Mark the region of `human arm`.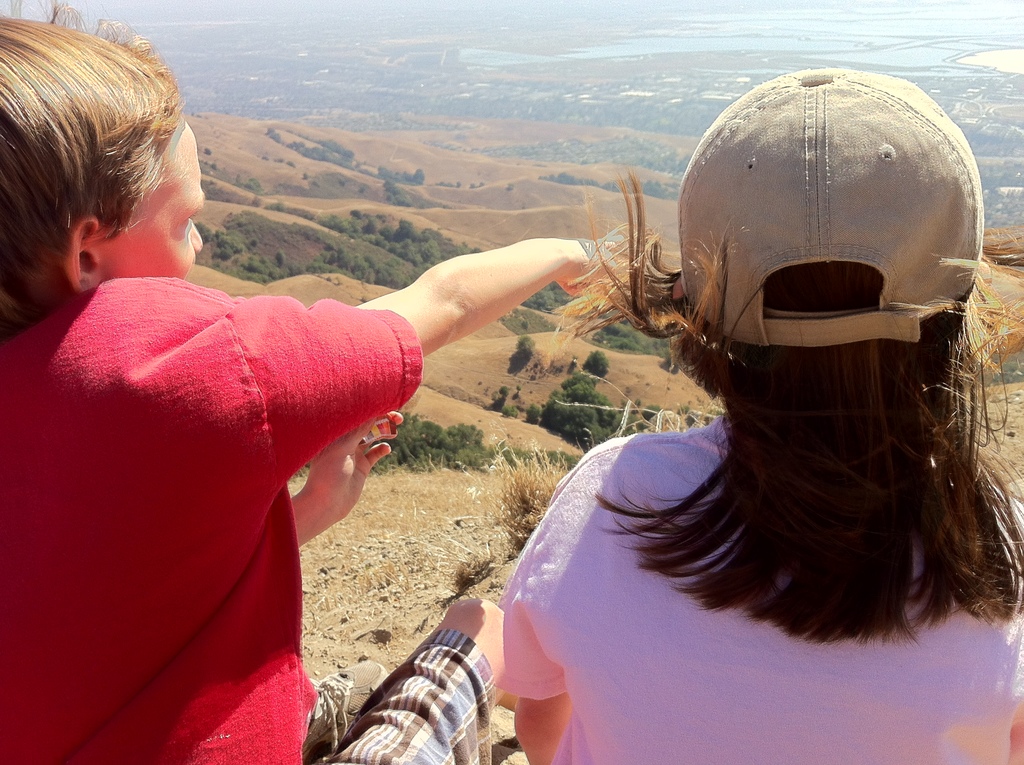
Region: x1=492 y1=533 x2=578 y2=764.
